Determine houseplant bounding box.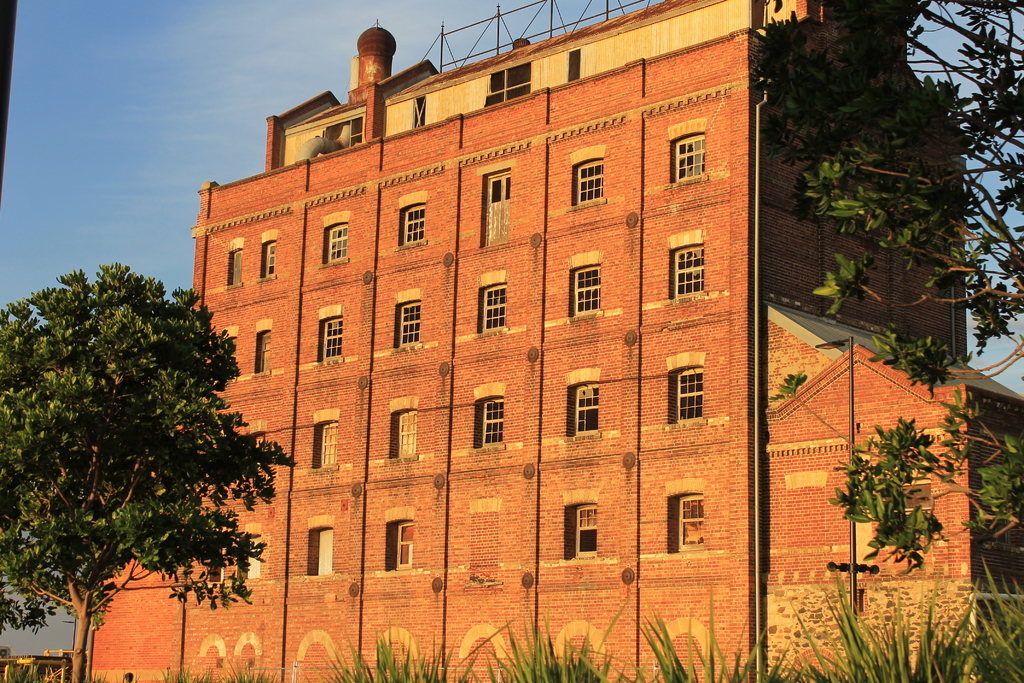
Determined: 798,569,983,682.
